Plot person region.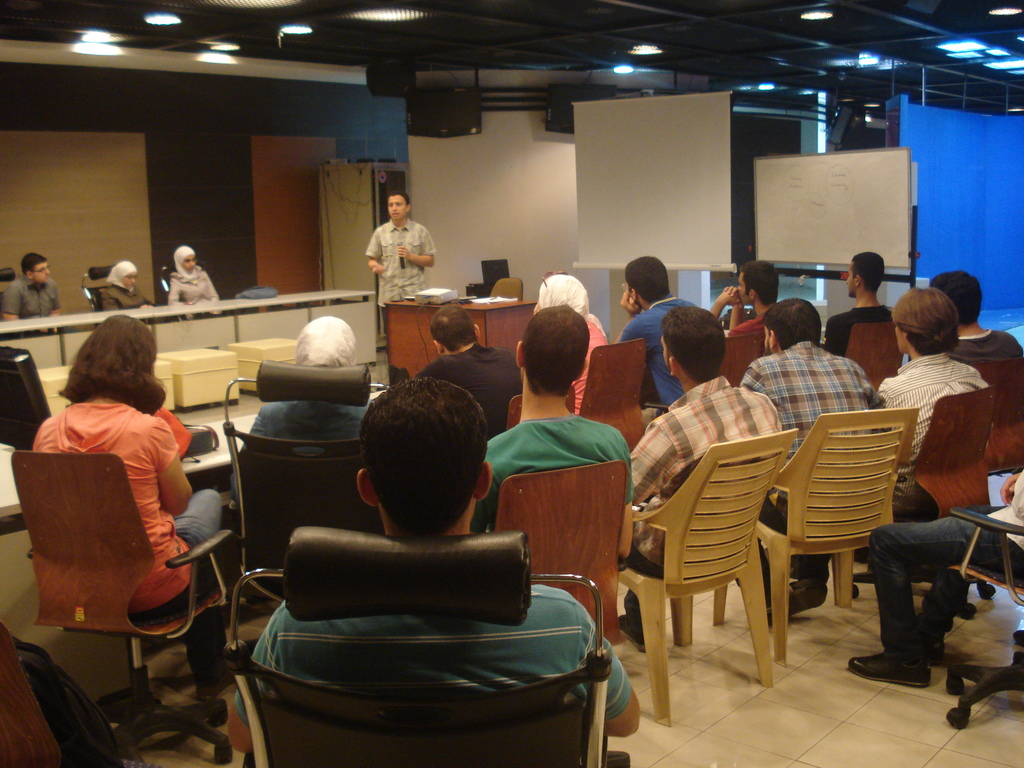
Plotted at bbox=[358, 191, 429, 312].
